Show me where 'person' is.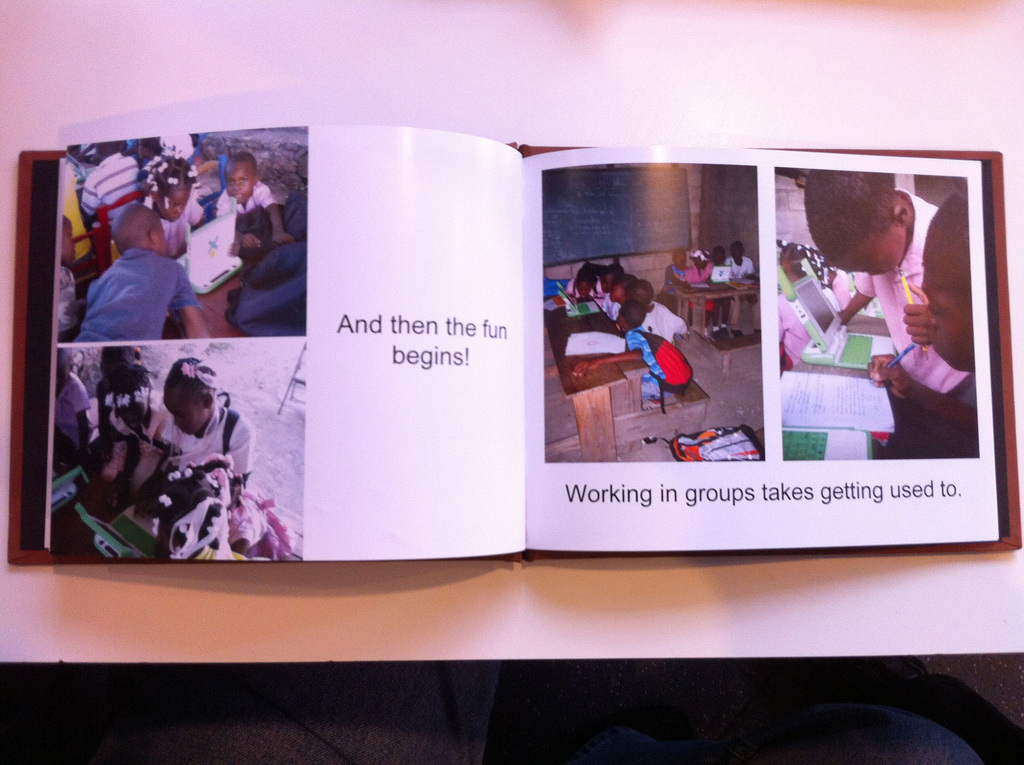
'person' is at locate(40, 353, 99, 472).
